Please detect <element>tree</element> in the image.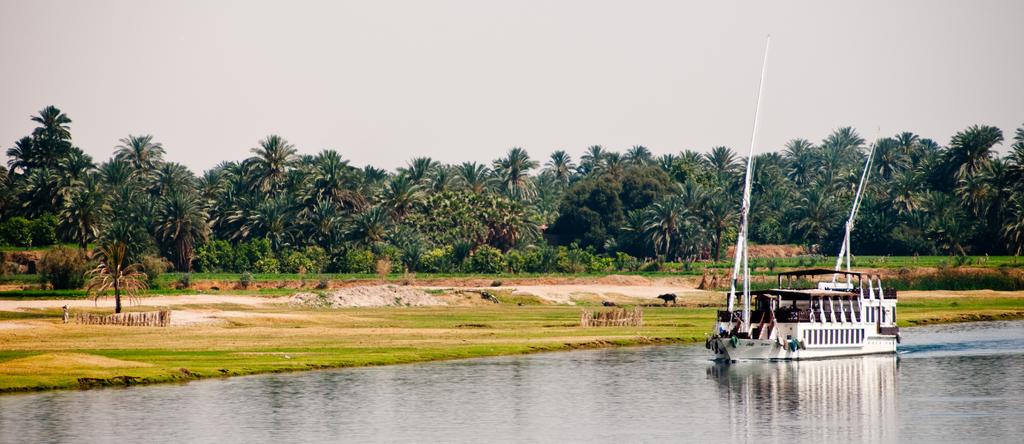
bbox(295, 141, 391, 246).
